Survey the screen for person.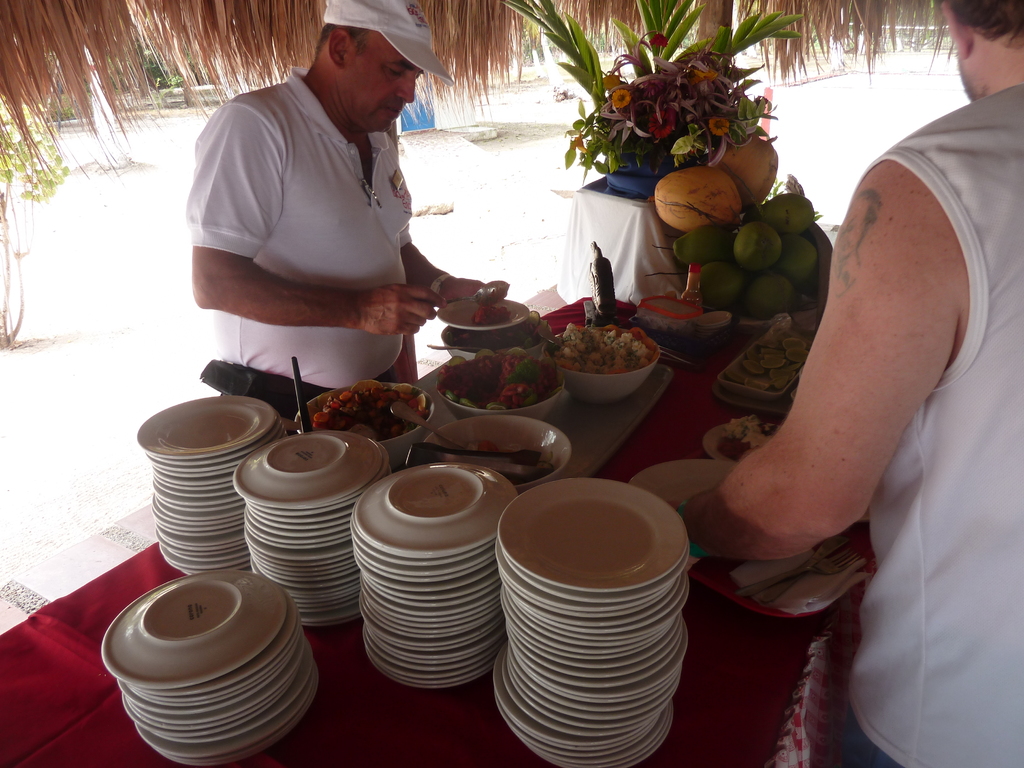
Survey found: 680/0/1023/766.
